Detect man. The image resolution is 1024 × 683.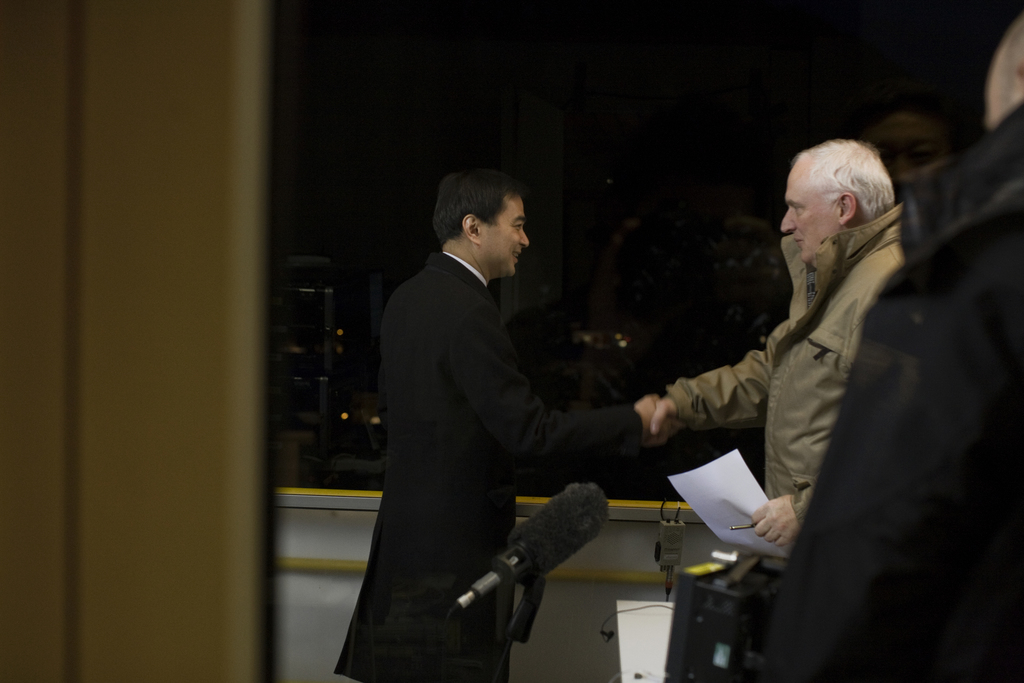
box(742, 17, 1023, 682).
